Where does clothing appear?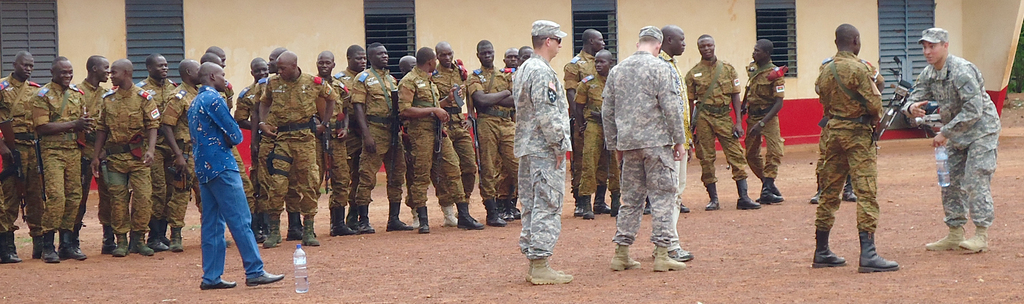
Appears at locate(303, 80, 371, 234).
